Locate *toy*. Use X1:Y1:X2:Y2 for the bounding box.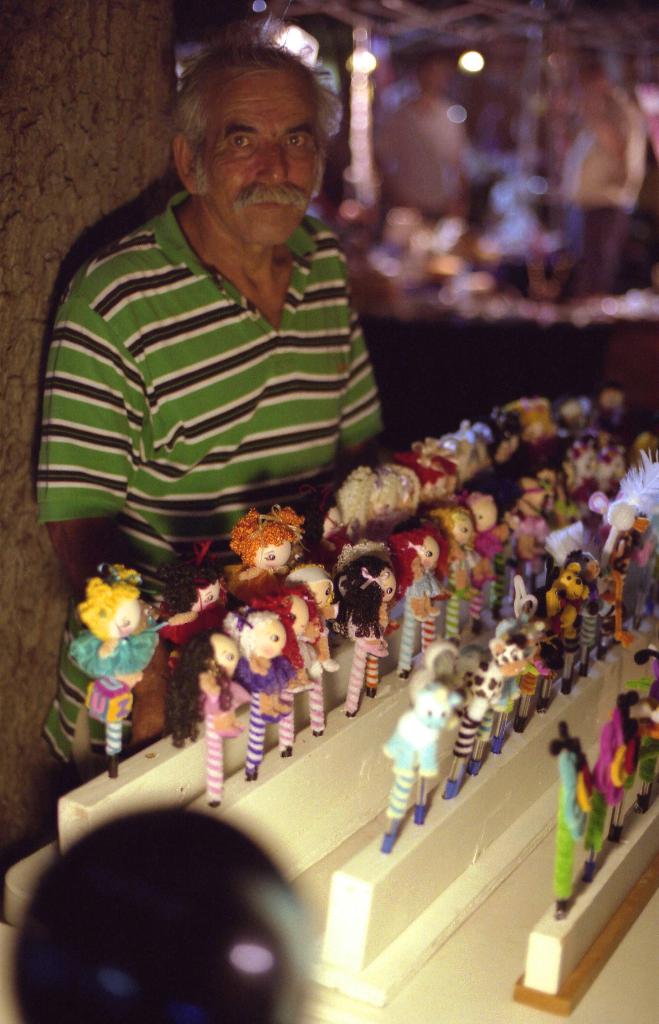
473:417:498:477.
